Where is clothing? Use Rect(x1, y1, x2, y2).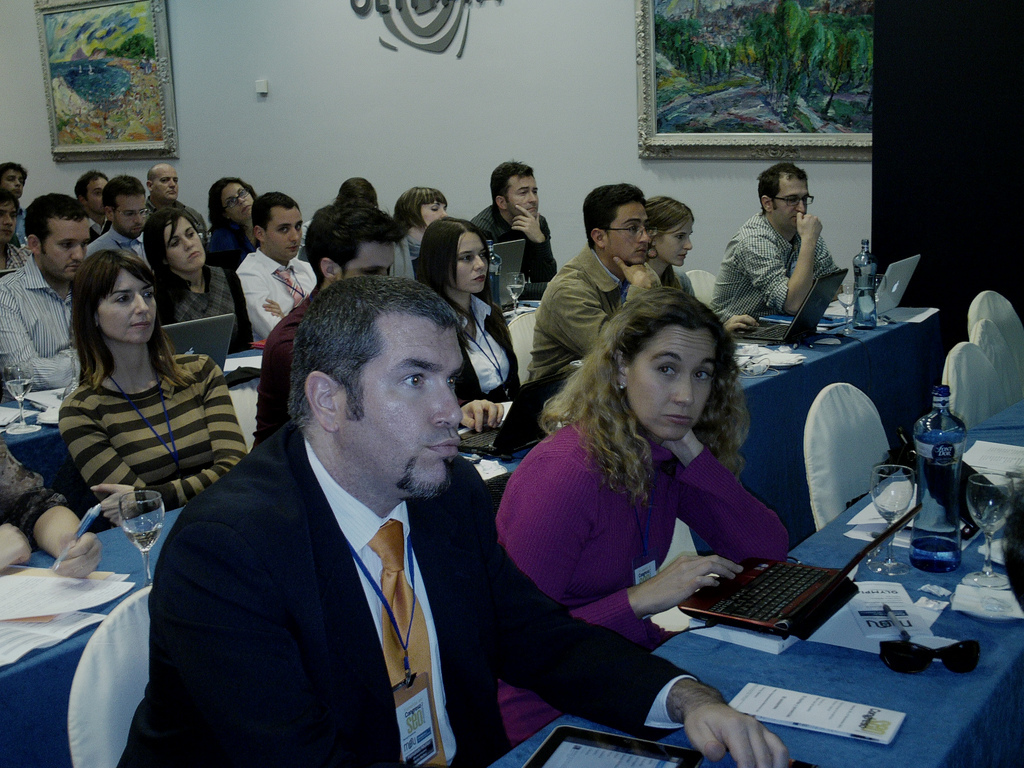
Rect(45, 309, 241, 517).
